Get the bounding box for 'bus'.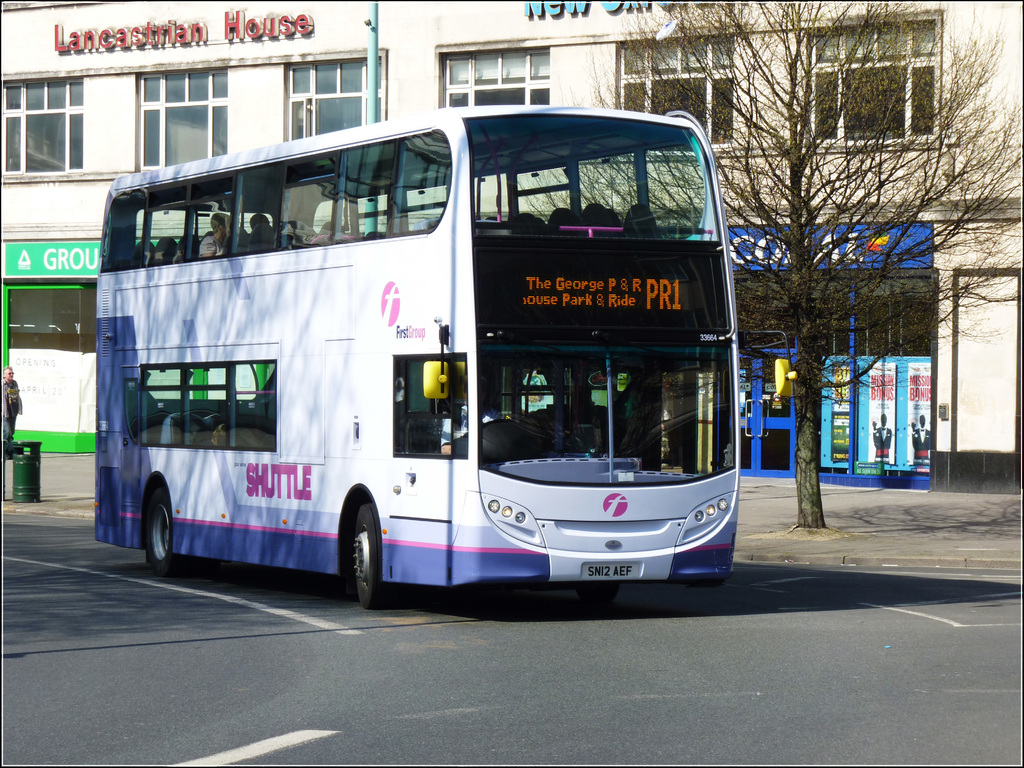
(left=92, top=105, right=796, bottom=610).
